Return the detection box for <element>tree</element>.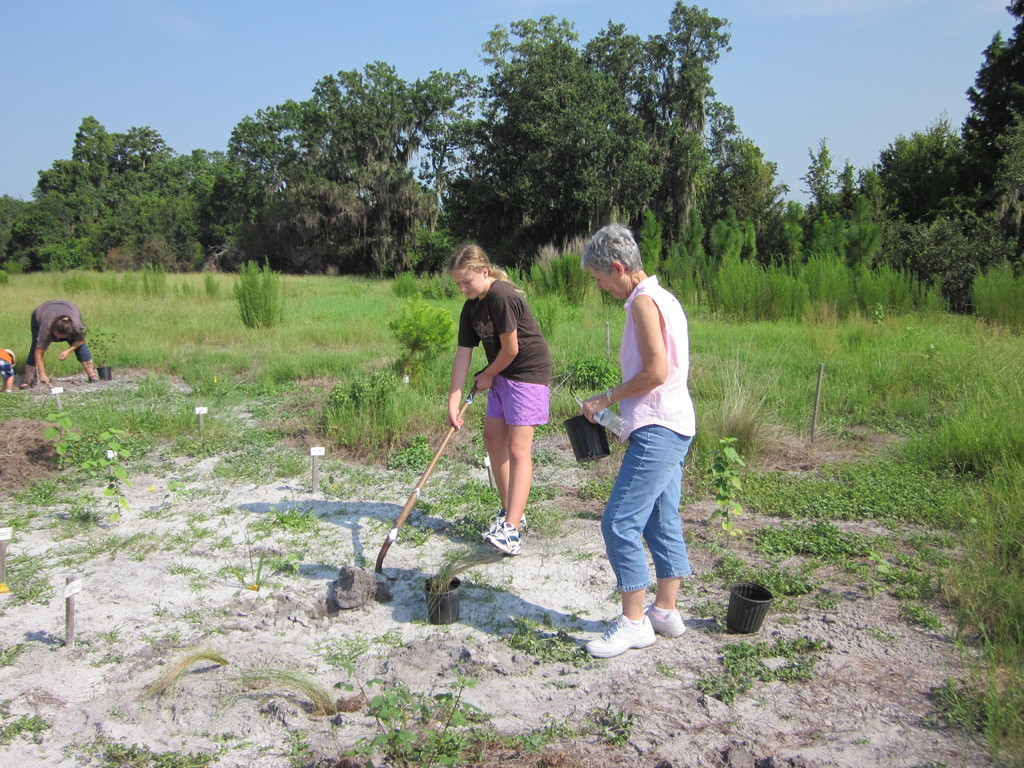
bbox=(703, 129, 790, 273).
